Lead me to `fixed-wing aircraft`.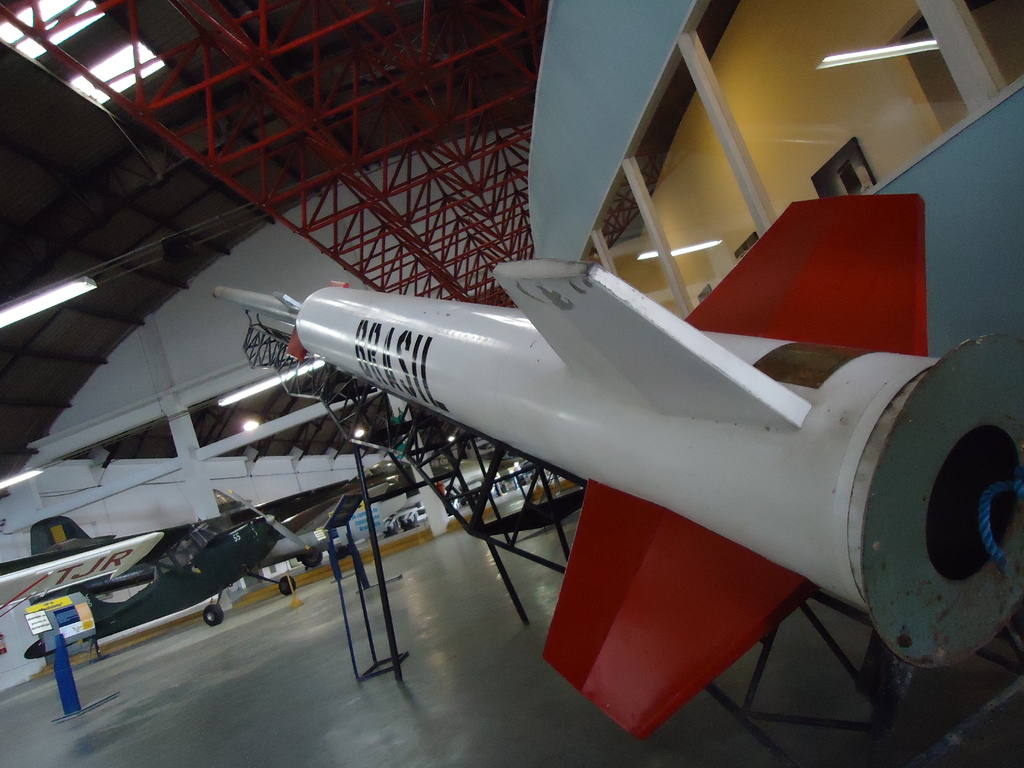
Lead to <region>0, 482, 356, 654</region>.
